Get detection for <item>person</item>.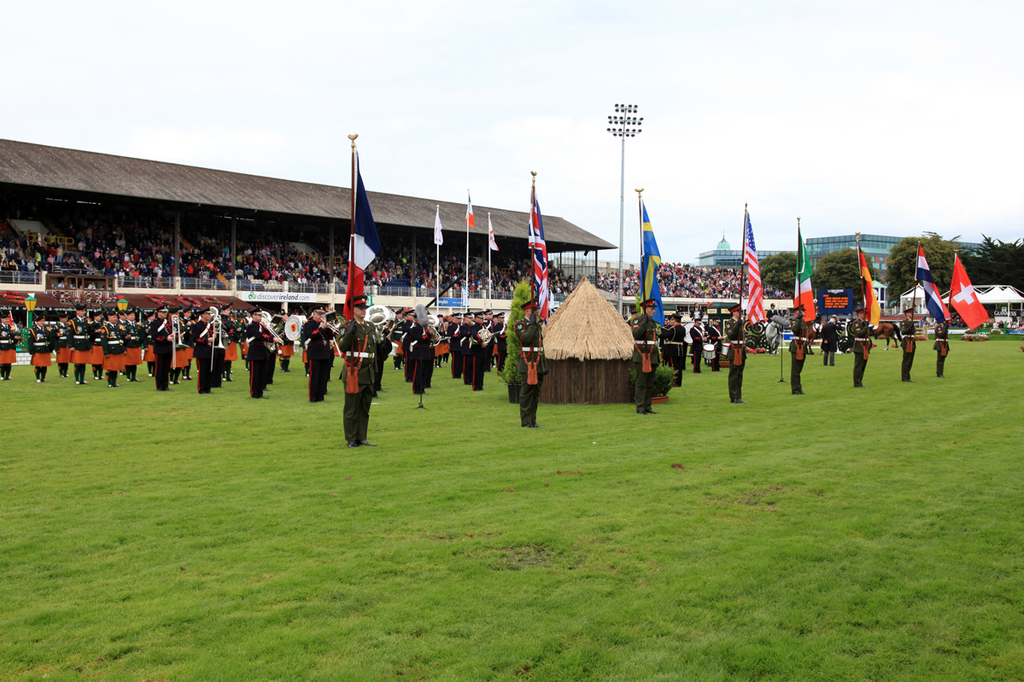
Detection: left=183, top=306, right=193, bottom=381.
